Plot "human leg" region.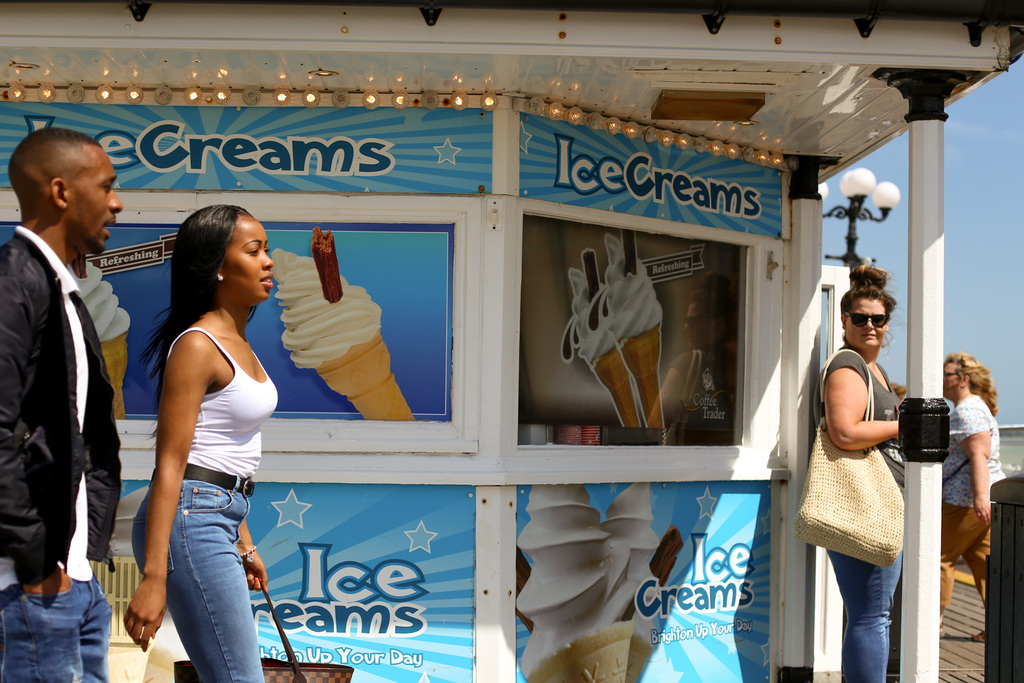
Plotted at box(79, 574, 110, 679).
